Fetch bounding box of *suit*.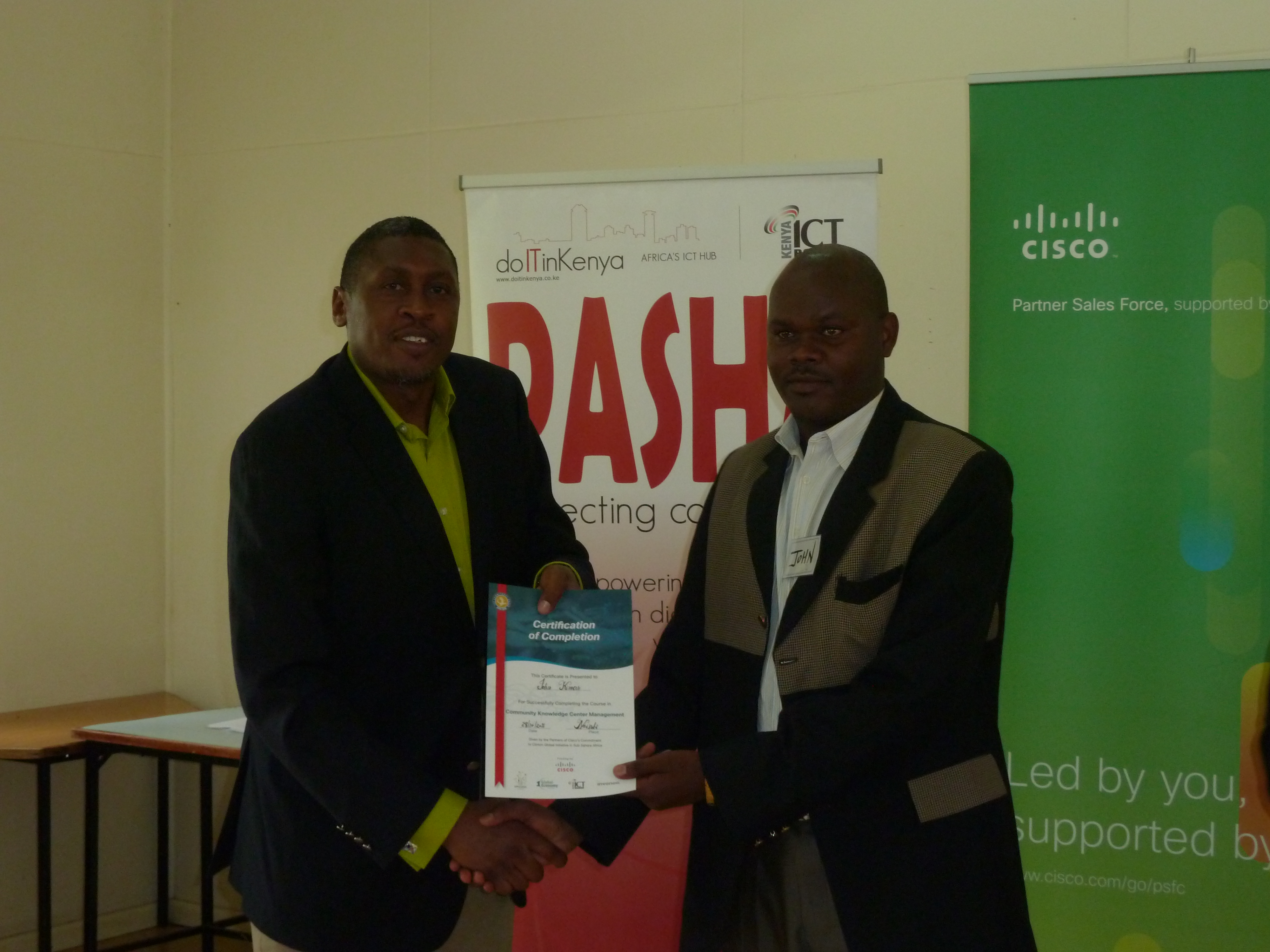
Bbox: rect(204, 80, 326, 296).
